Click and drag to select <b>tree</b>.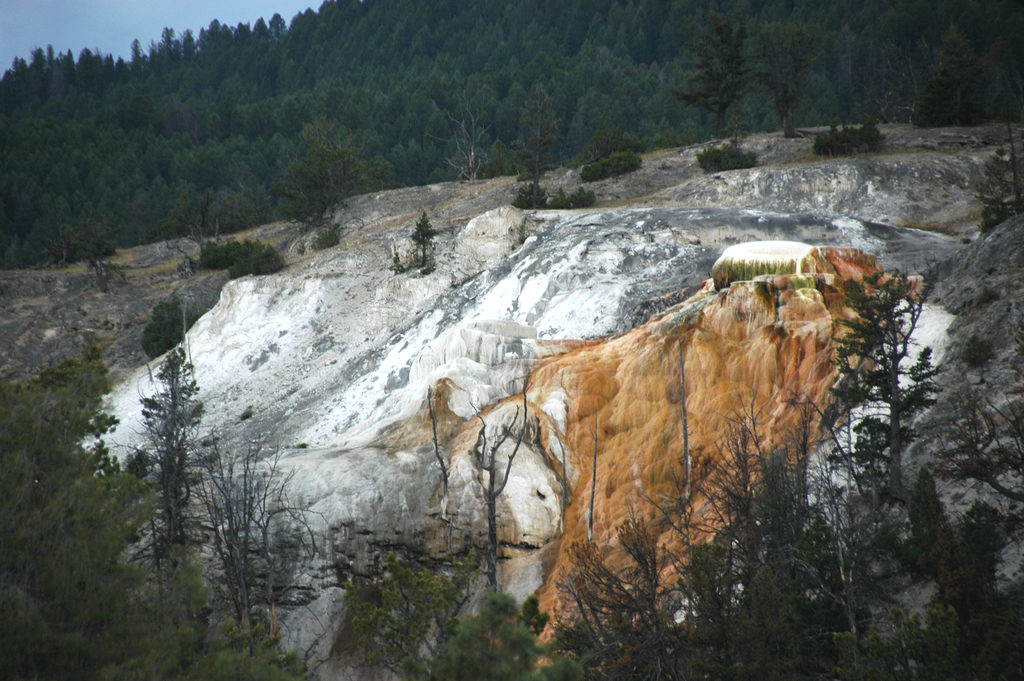
Selection: rect(575, 146, 646, 183).
